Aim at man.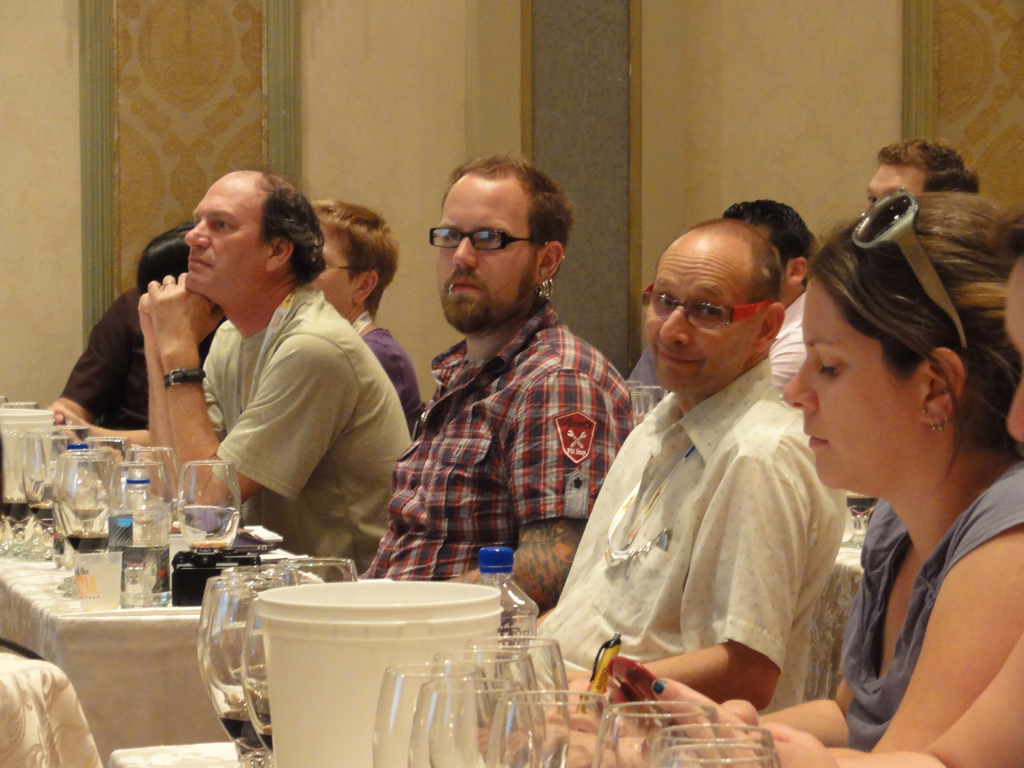
Aimed at (left=318, top=193, right=426, bottom=439).
